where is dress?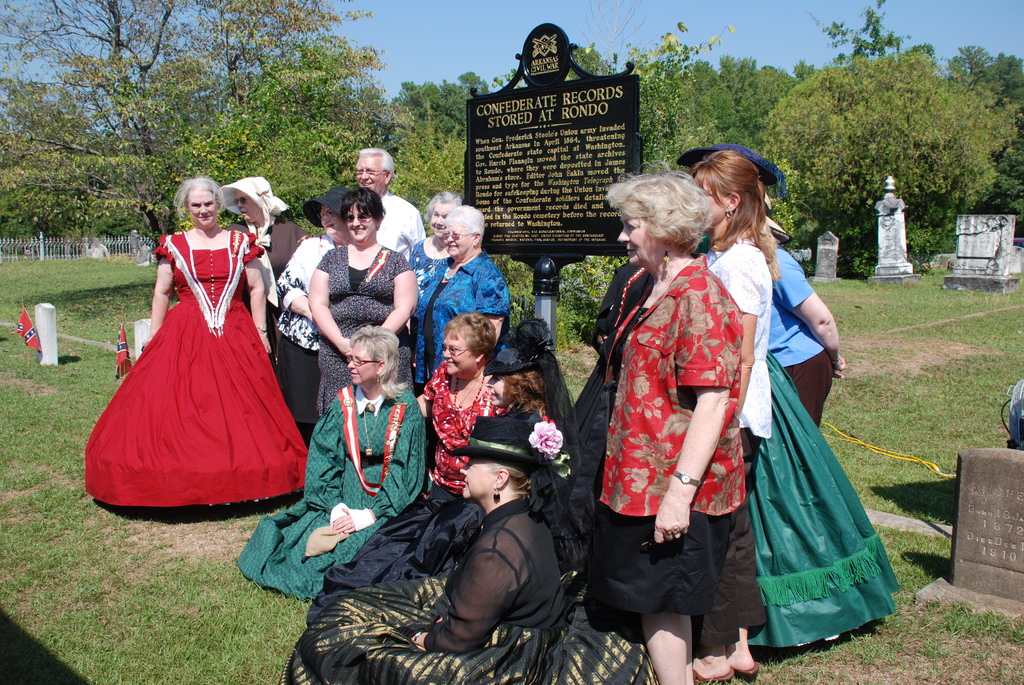
left=236, top=388, right=425, bottom=599.
